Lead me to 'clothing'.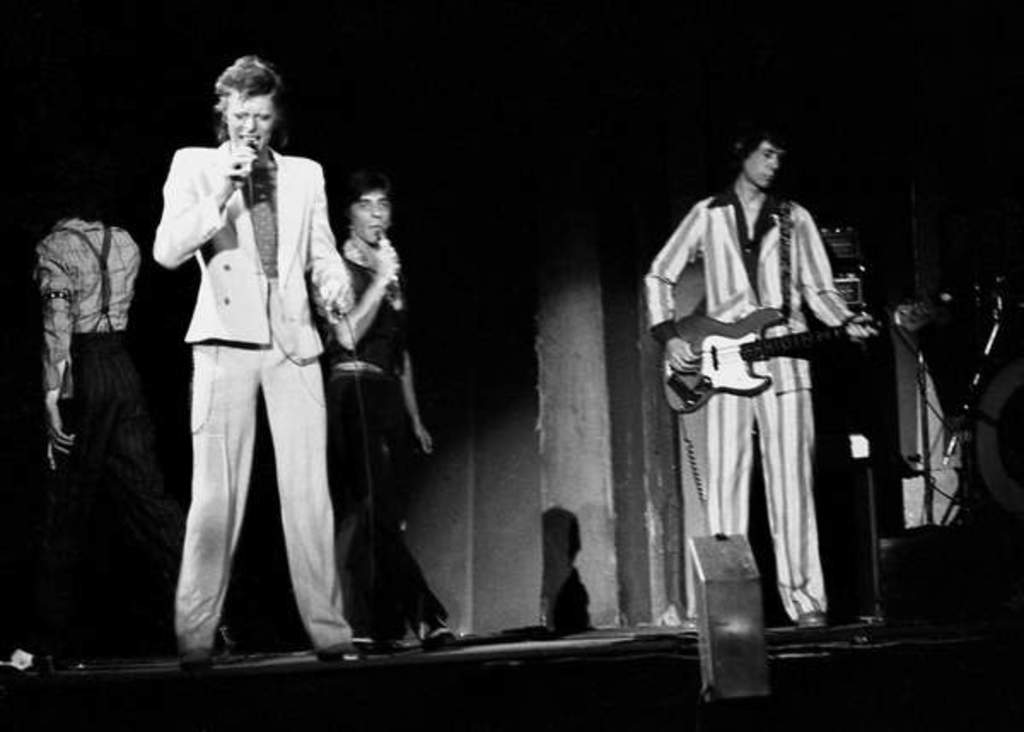
Lead to box=[633, 188, 864, 628].
